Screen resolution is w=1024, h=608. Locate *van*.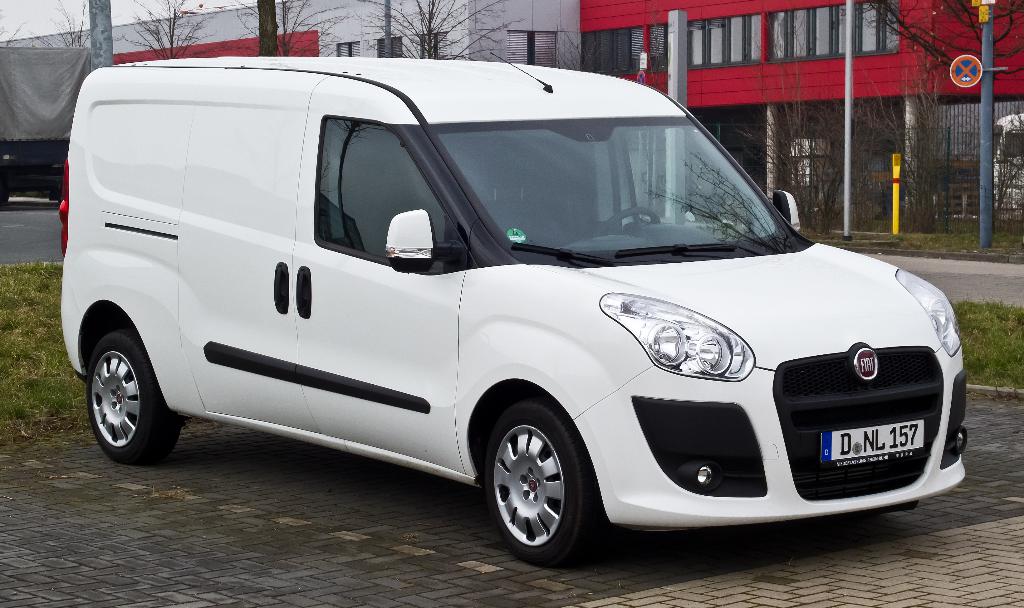
61/49/972/572.
